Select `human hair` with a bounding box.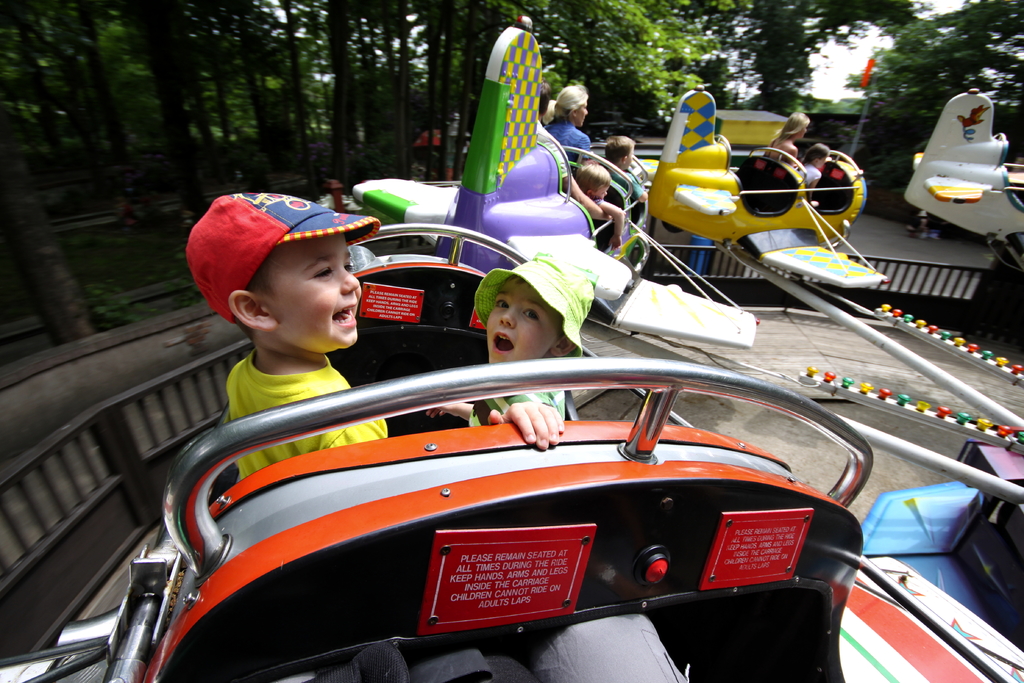
l=577, t=162, r=611, b=191.
